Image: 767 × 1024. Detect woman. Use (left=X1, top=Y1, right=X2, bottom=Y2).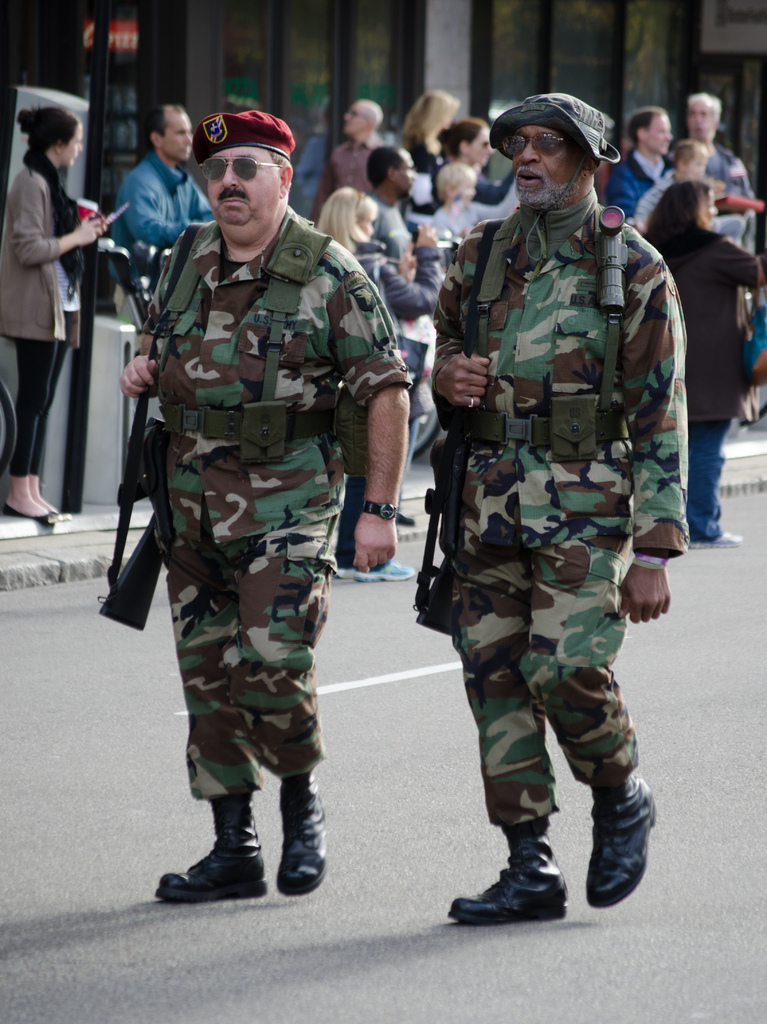
(left=420, top=115, right=527, bottom=207).
